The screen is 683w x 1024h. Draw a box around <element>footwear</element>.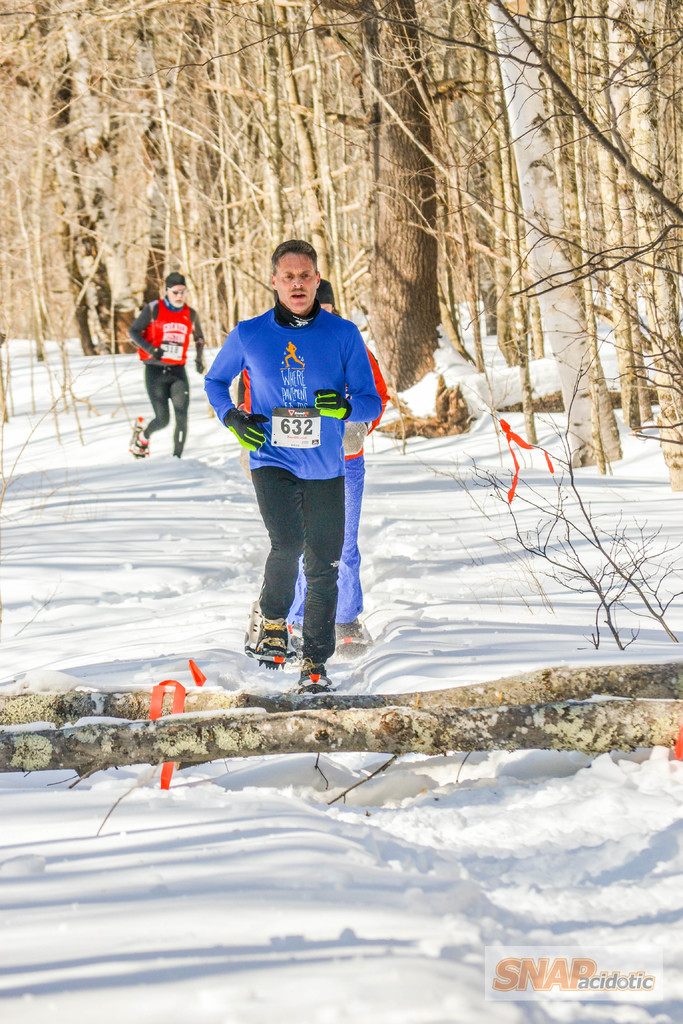
x1=335, y1=626, x2=372, y2=662.
